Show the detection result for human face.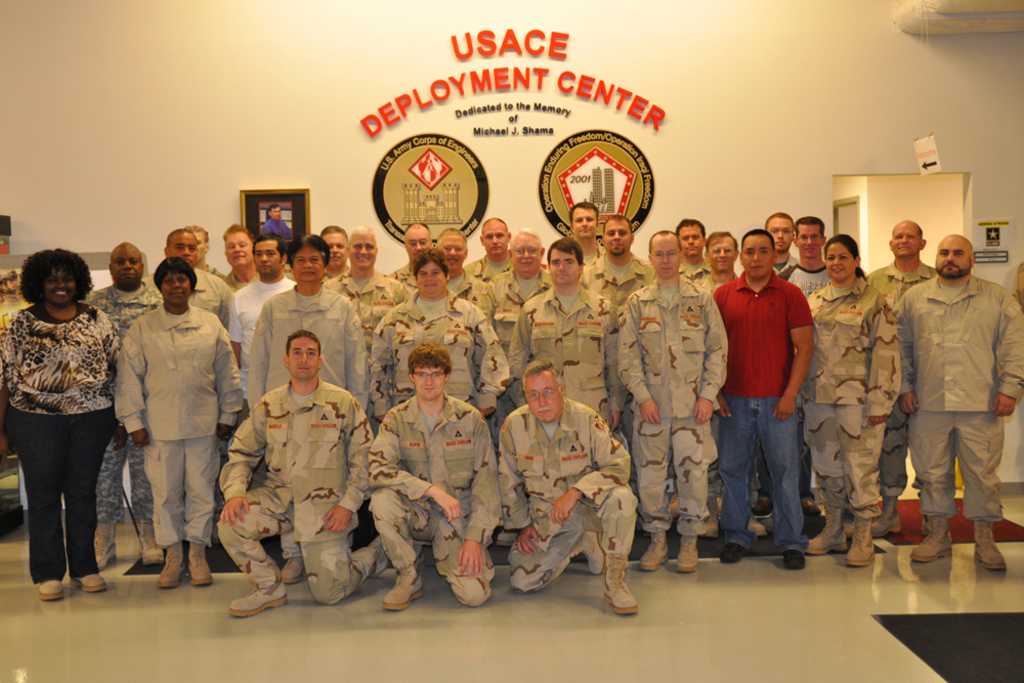
pyautogui.locateOnScreen(827, 245, 854, 281).
